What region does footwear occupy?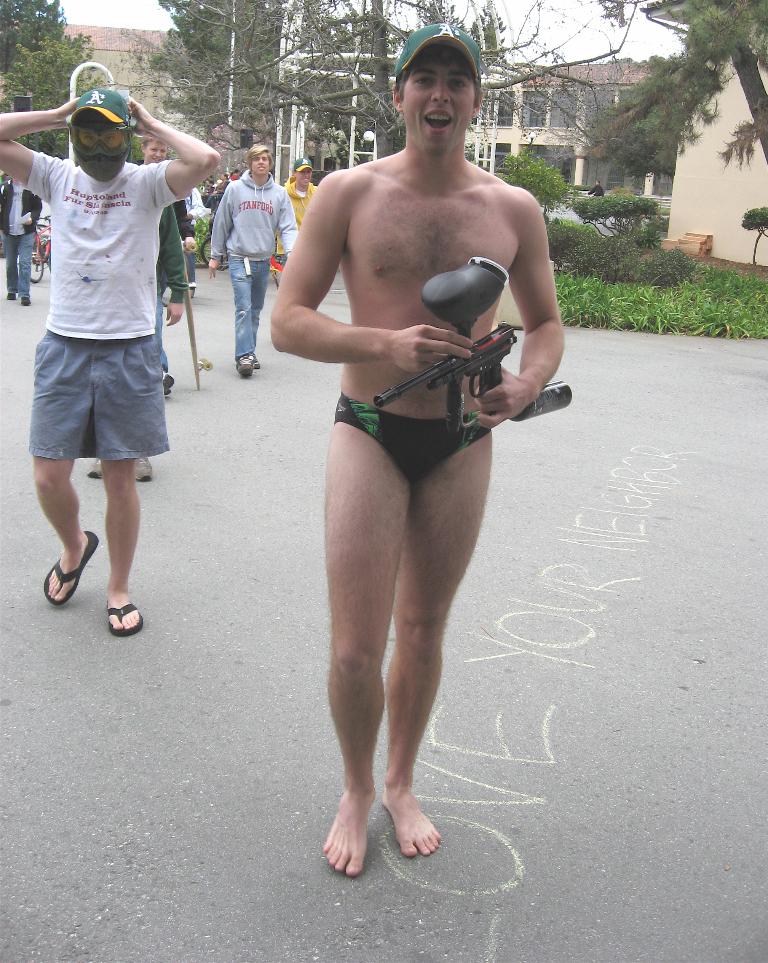
(6,291,16,300).
